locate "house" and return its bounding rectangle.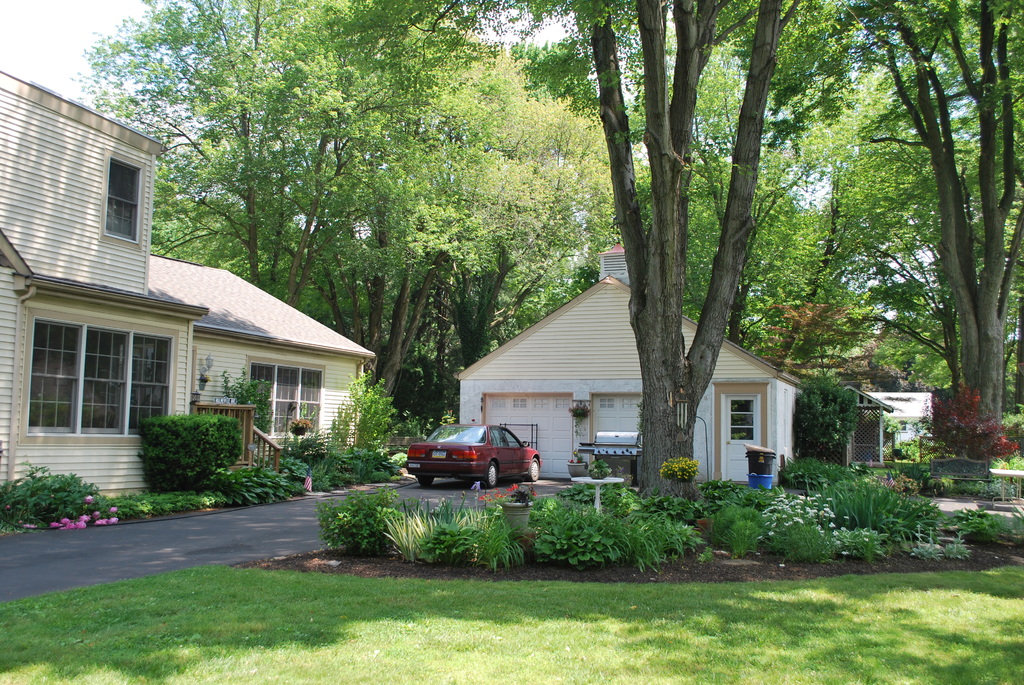
left=0, top=99, right=376, bottom=521.
